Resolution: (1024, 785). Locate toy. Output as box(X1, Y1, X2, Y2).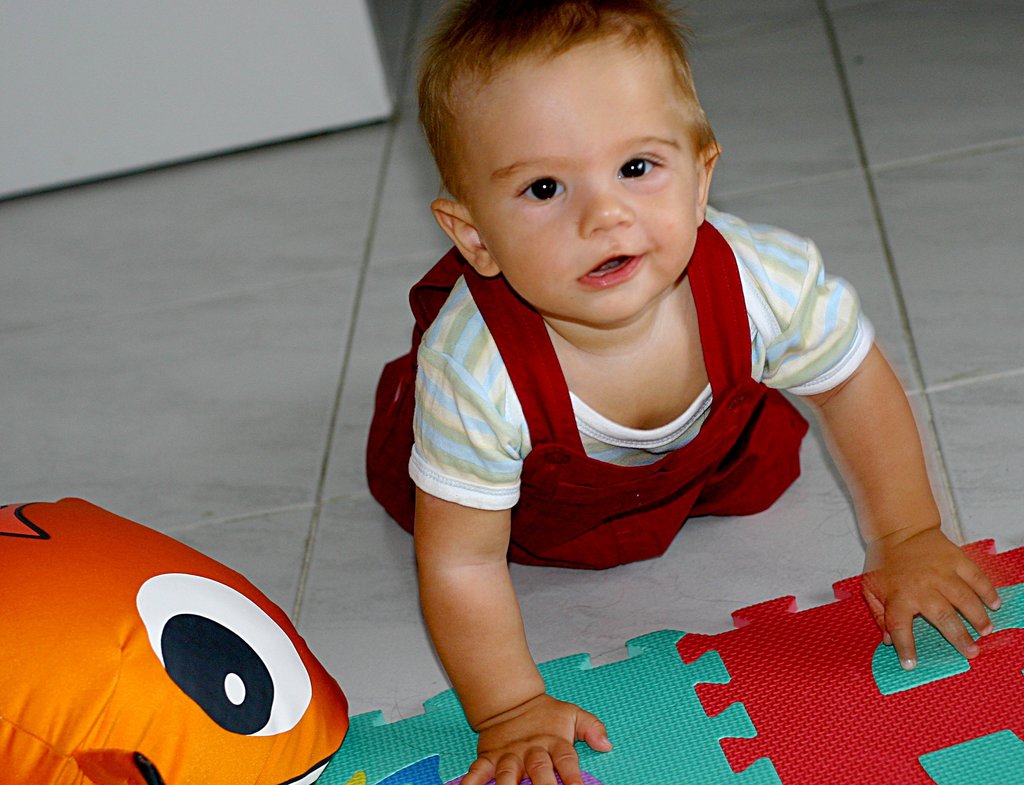
box(663, 537, 1023, 784).
